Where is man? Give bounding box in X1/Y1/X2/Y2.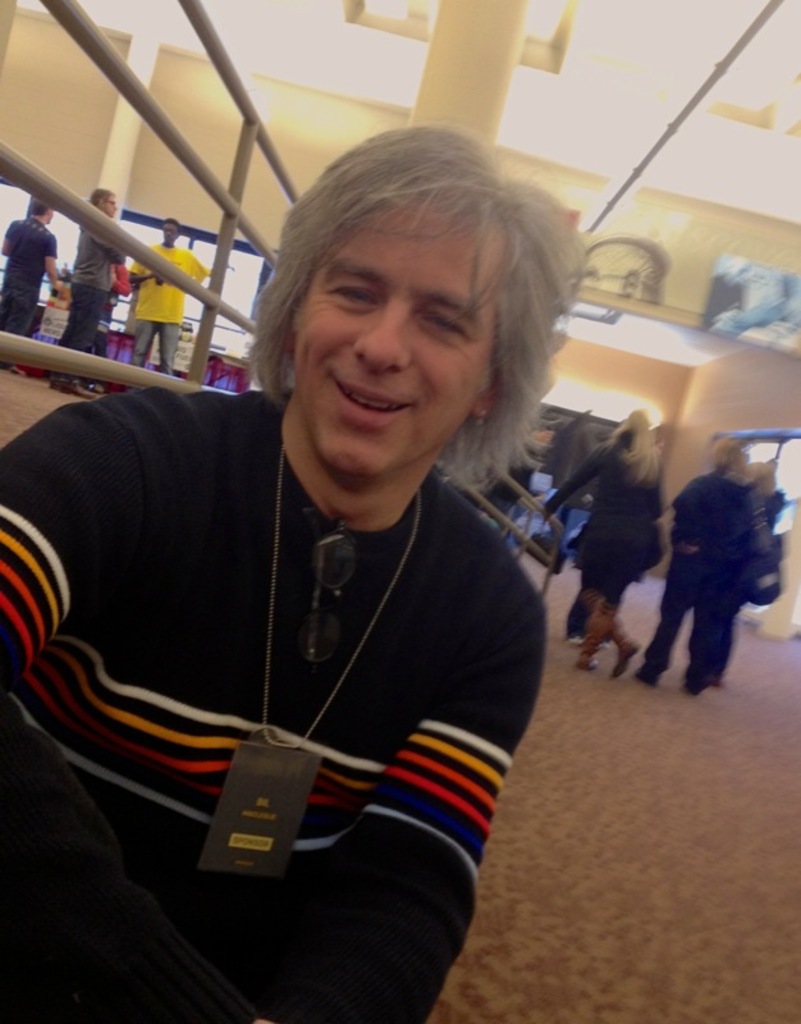
637/434/779/699.
